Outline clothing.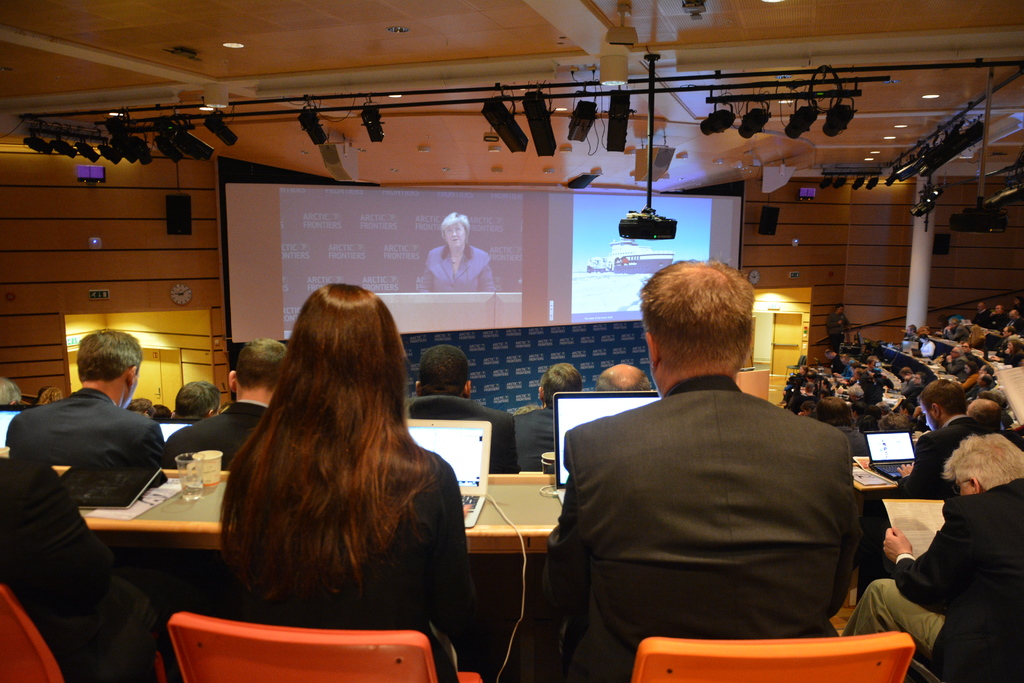
Outline: BBox(838, 477, 1023, 682).
